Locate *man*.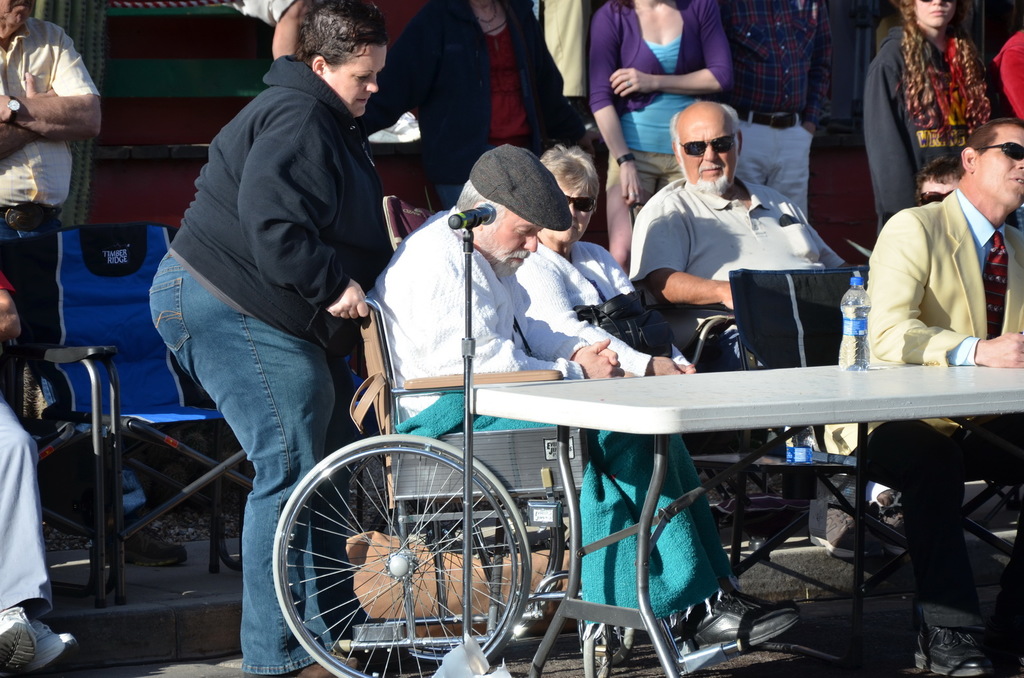
Bounding box: [left=868, top=115, right=1023, bottom=677].
